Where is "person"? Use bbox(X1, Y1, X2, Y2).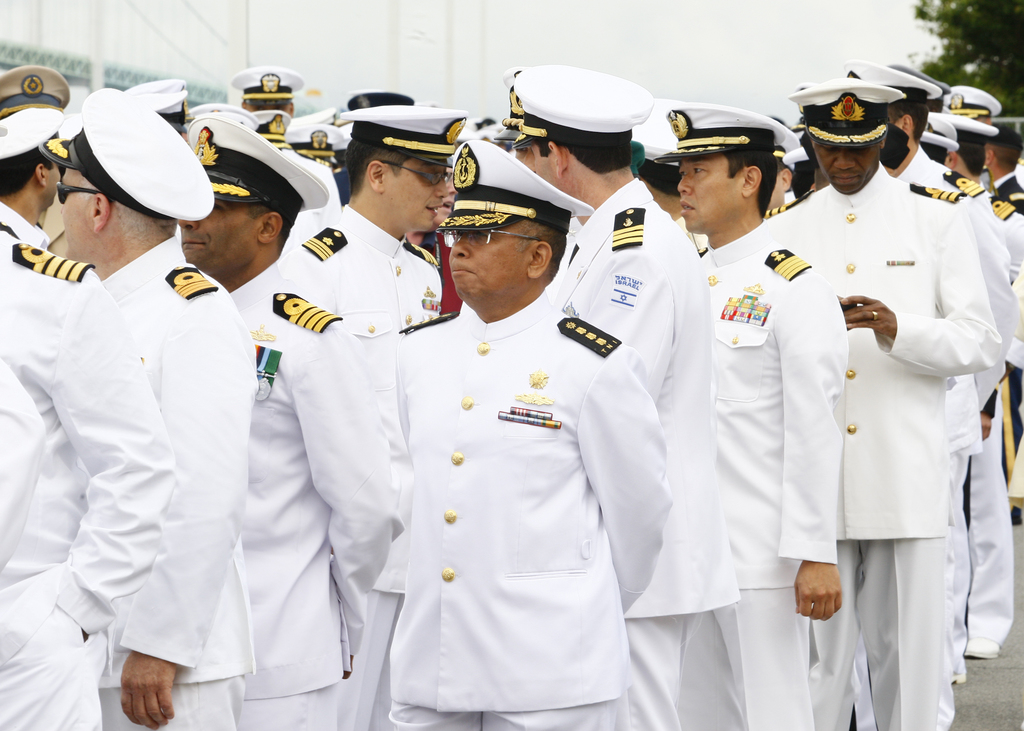
bbox(654, 103, 844, 730).
